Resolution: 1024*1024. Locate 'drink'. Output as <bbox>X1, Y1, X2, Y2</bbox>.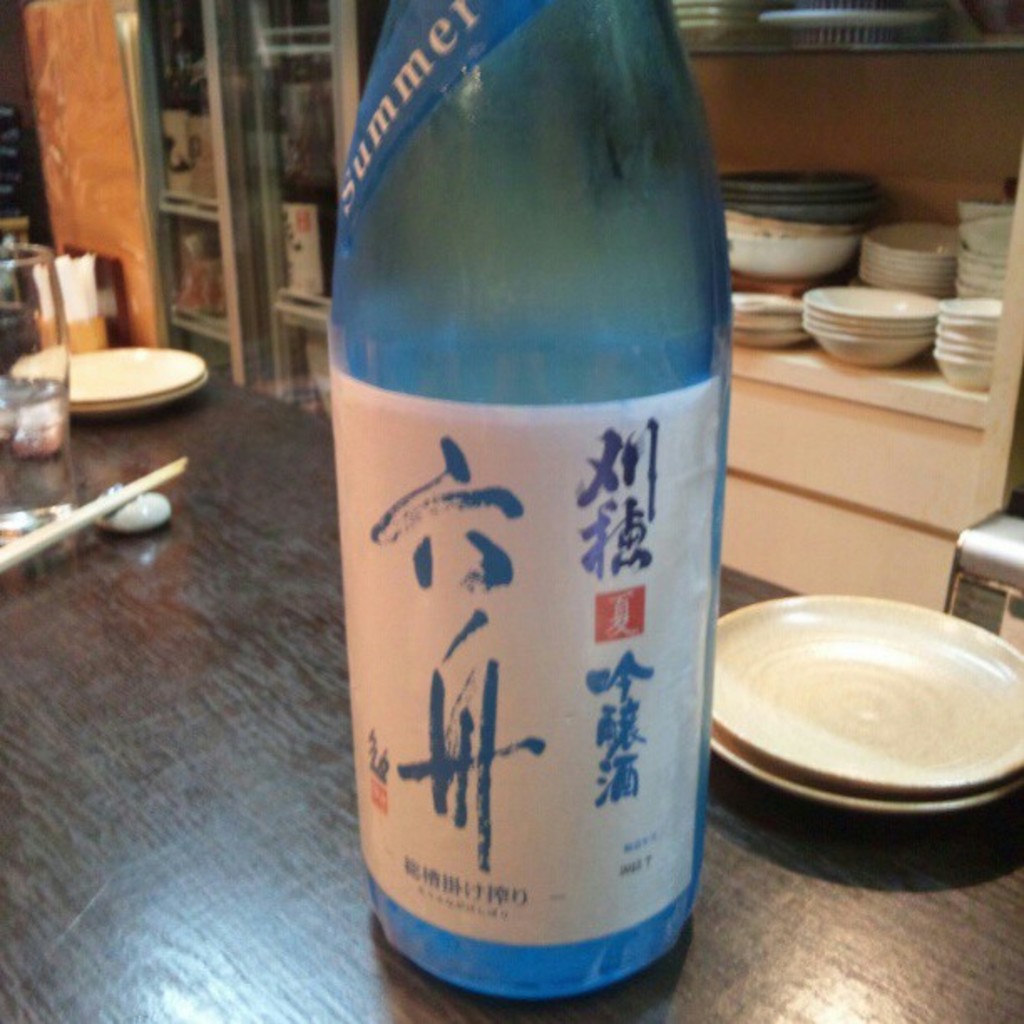
<bbox>330, 0, 731, 997</bbox>.
